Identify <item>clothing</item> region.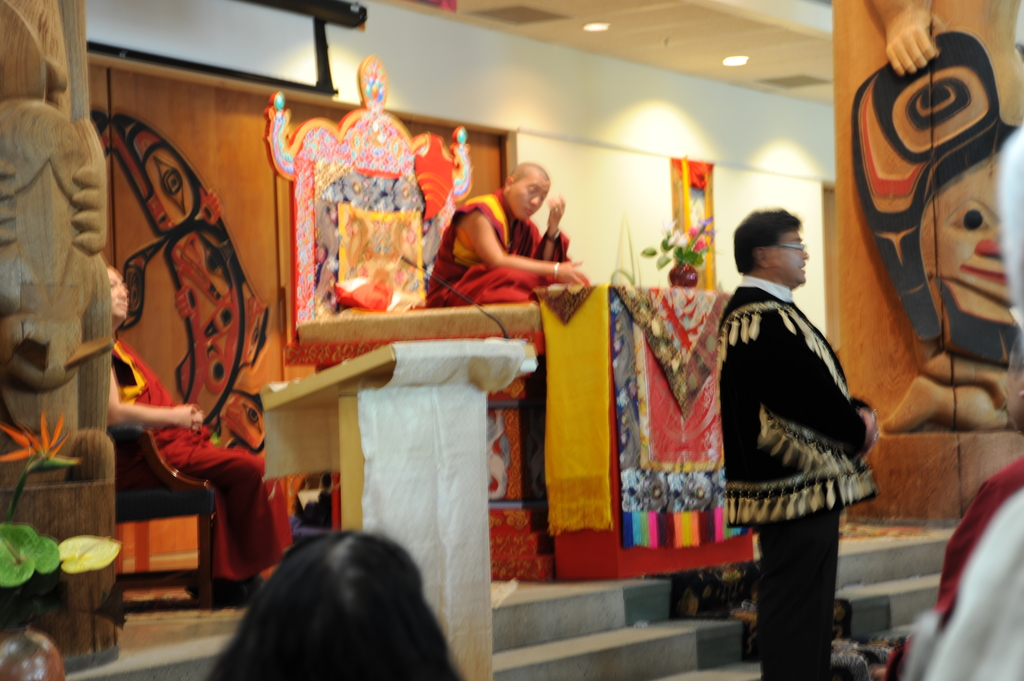
Region: BBox(900, 460, 1023, 680).
